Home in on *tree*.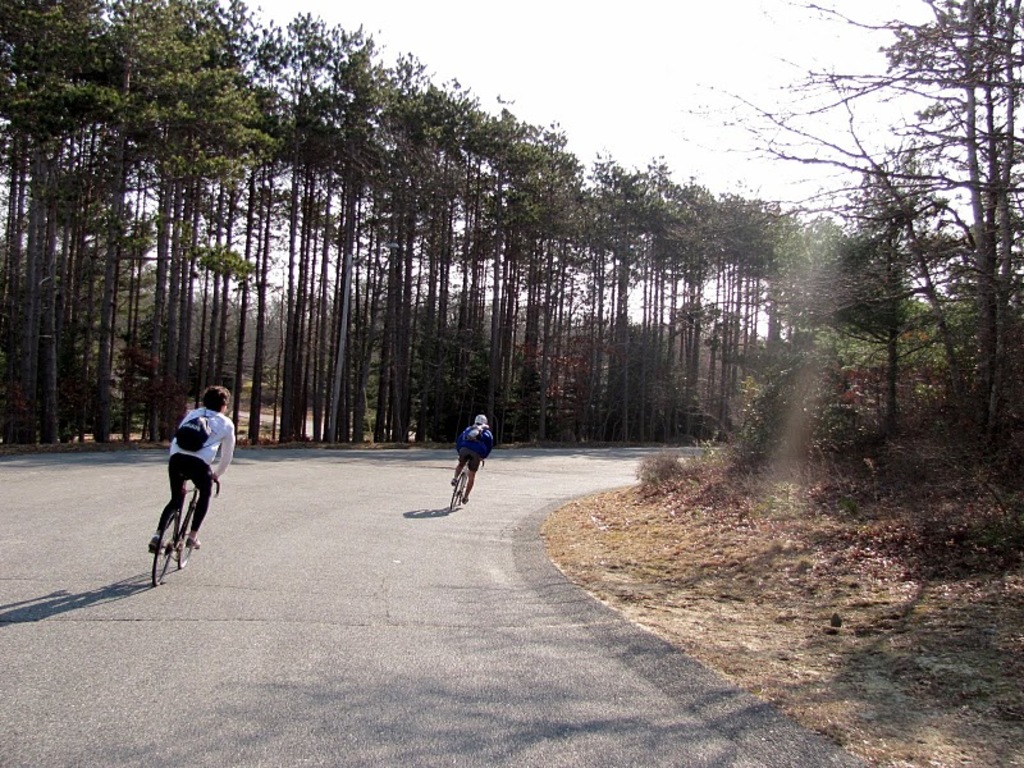
Homed in at Rect(707, 78, 948, 461).
